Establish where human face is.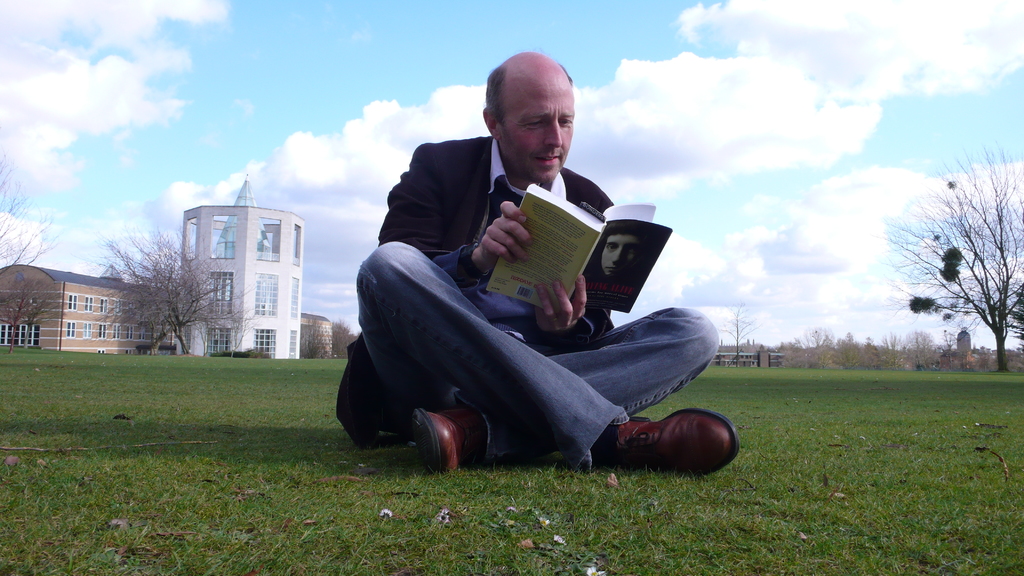
Established at 496/65/576/178.
